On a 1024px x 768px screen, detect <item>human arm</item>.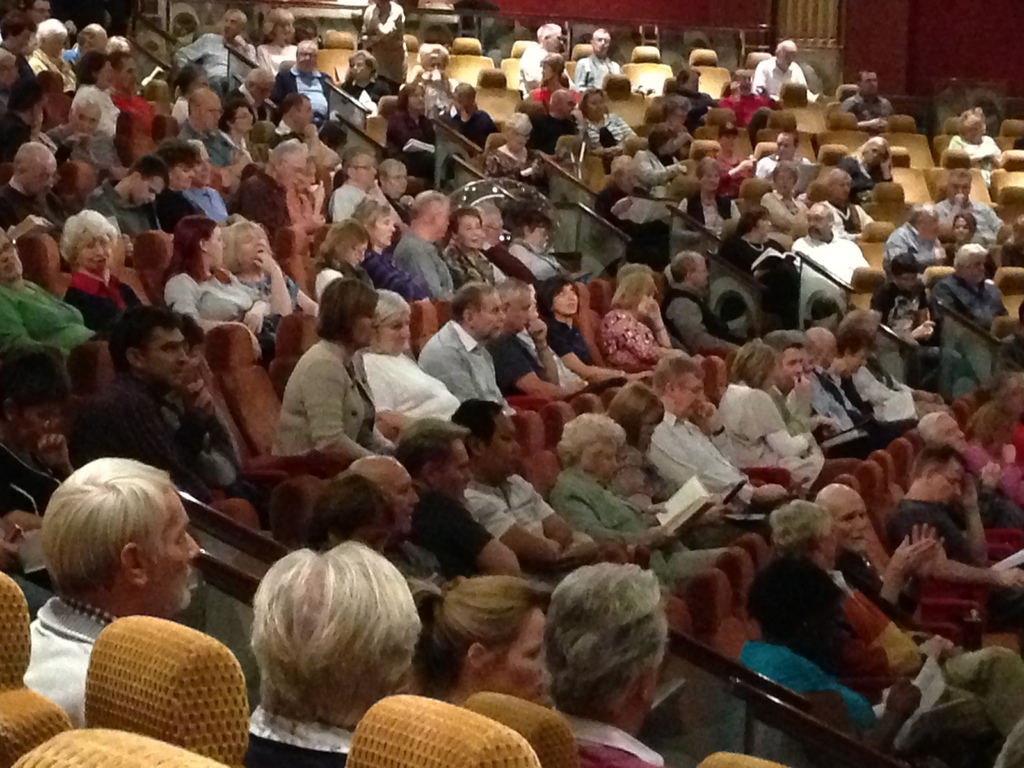
[781,232,813,269].
